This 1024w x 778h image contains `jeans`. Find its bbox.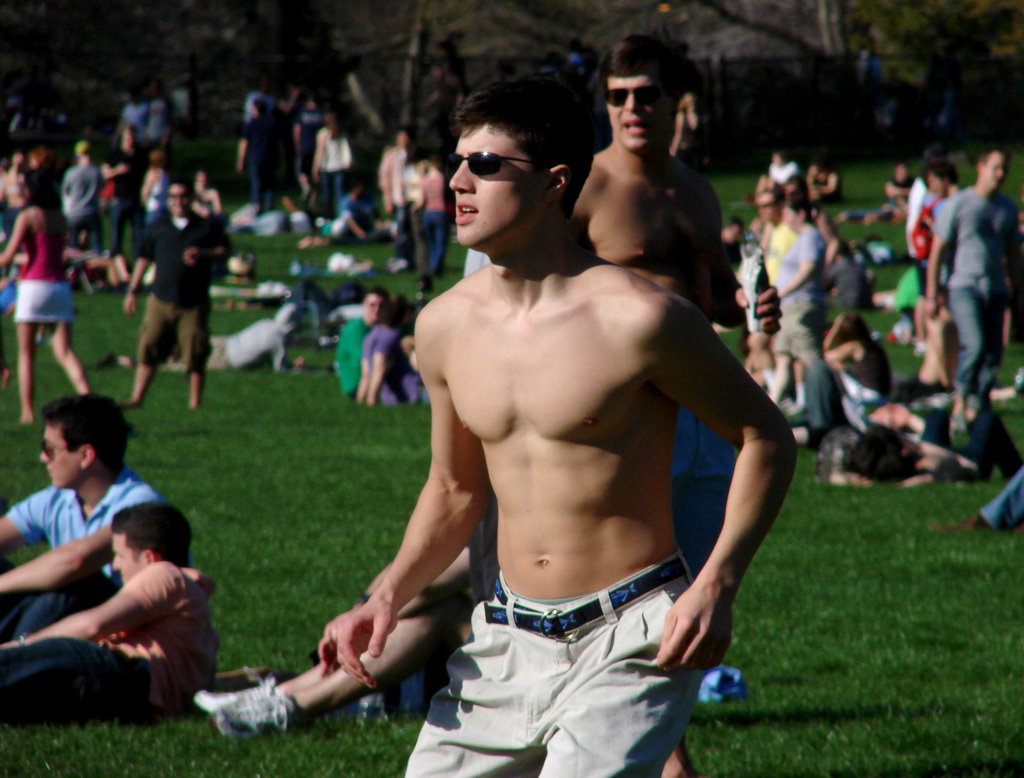
bbox(383, 207, 414, 263).
